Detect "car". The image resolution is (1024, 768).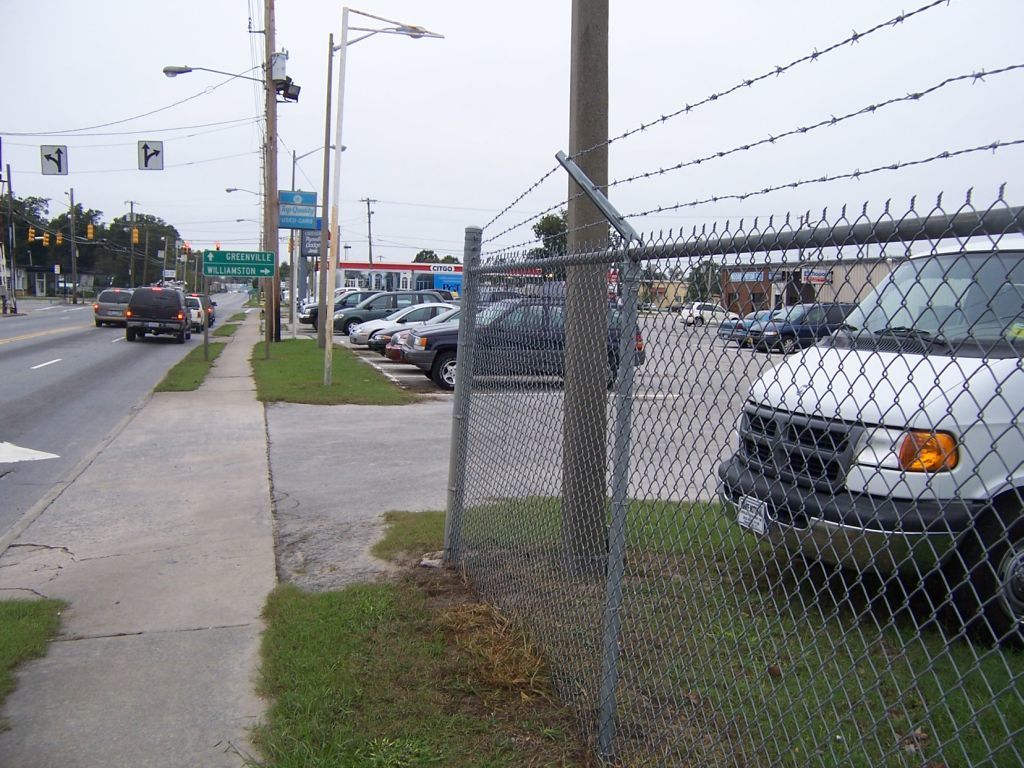
<box>749,300,870,356</box>.
